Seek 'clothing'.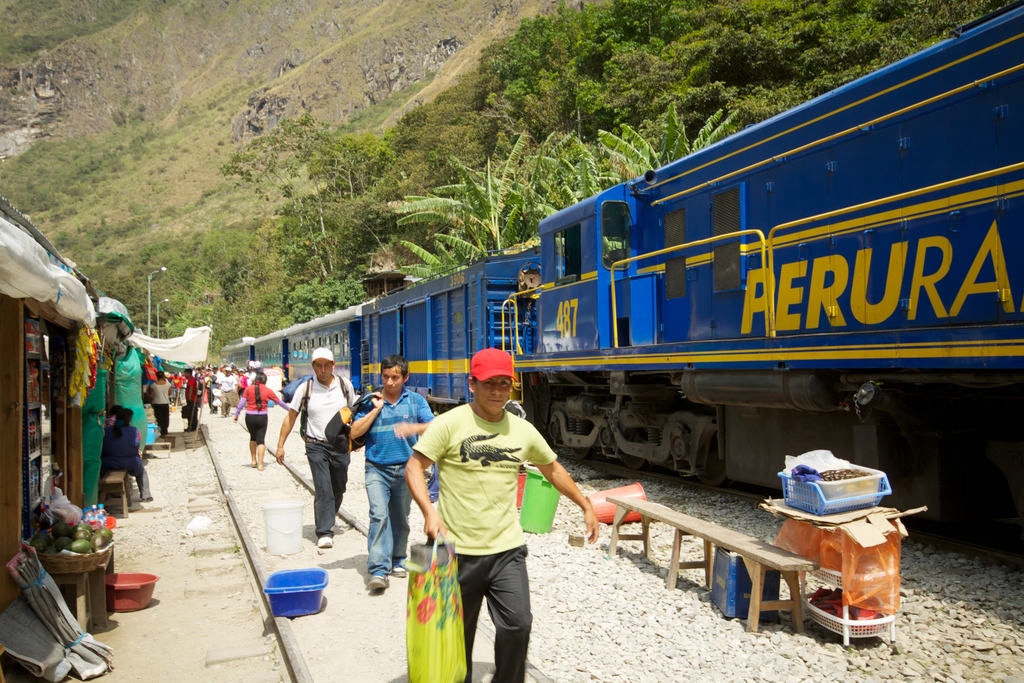
415,390,554,682.
